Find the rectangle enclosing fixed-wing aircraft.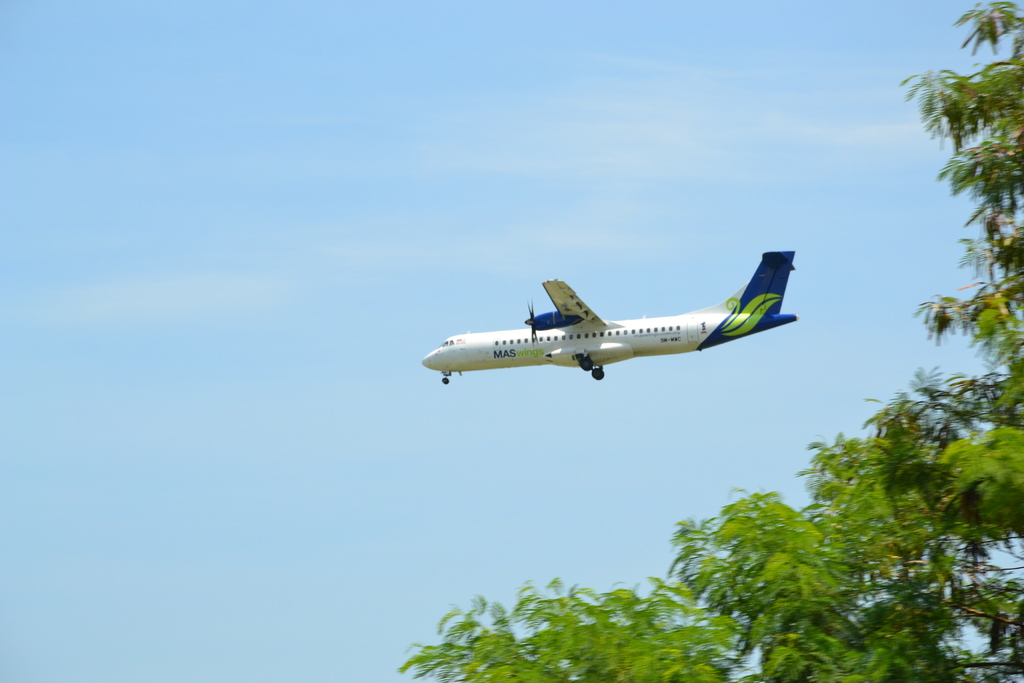
(422,245,808,397).
